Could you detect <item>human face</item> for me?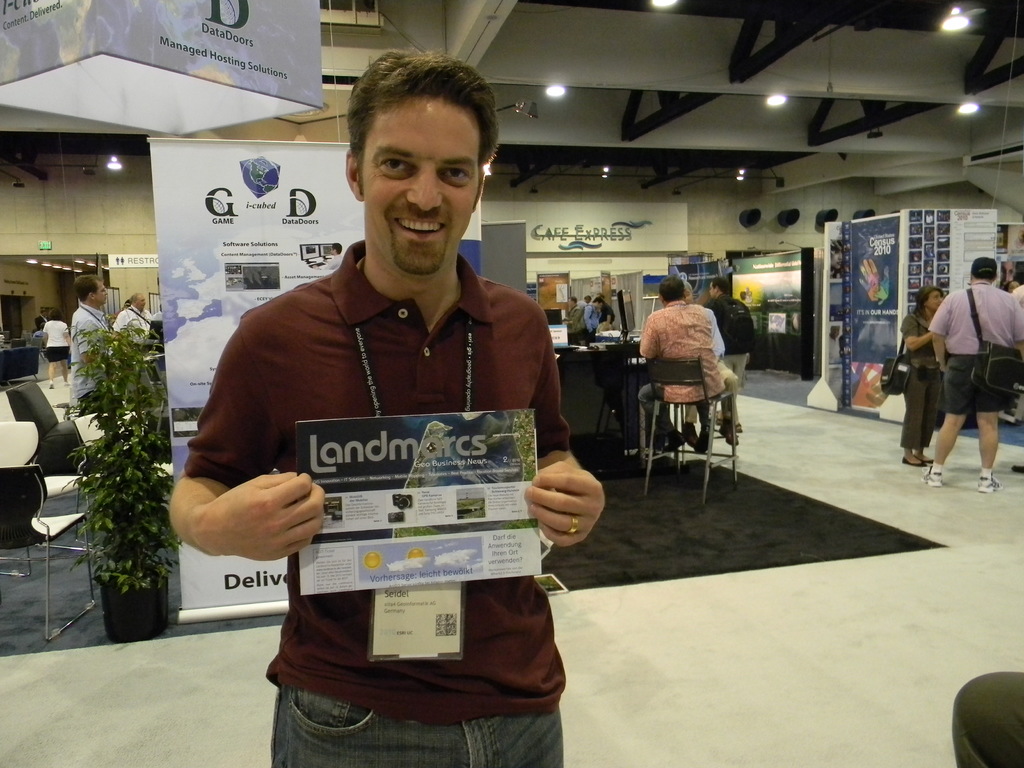
Detection result: left=926, top=289, right=946, bottom=310.
